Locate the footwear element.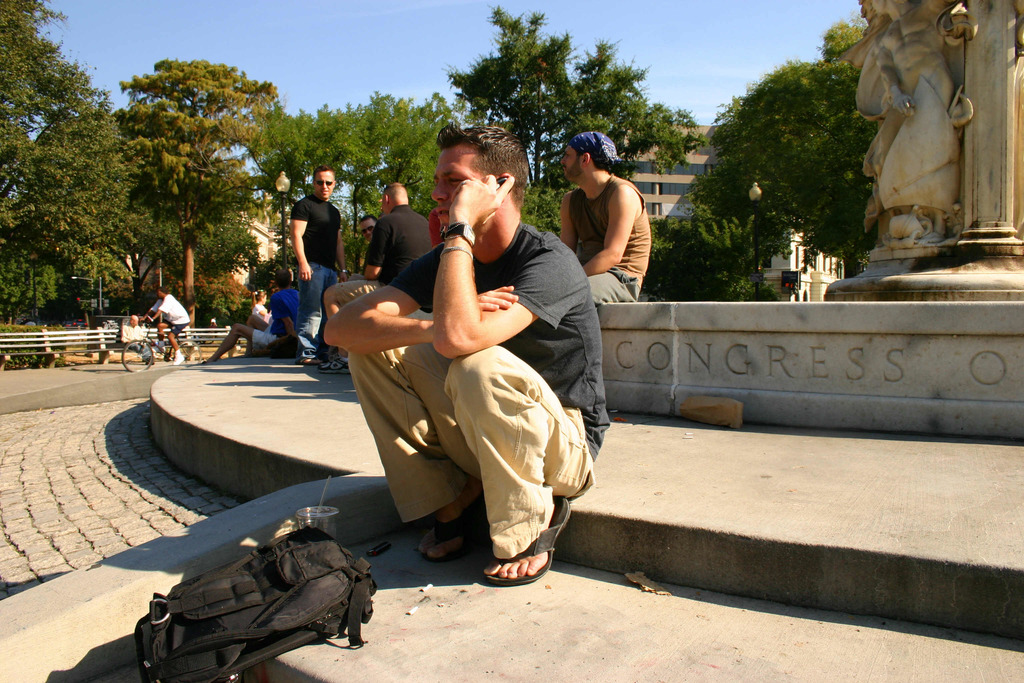
Element bbox: 319/356/349/374.
